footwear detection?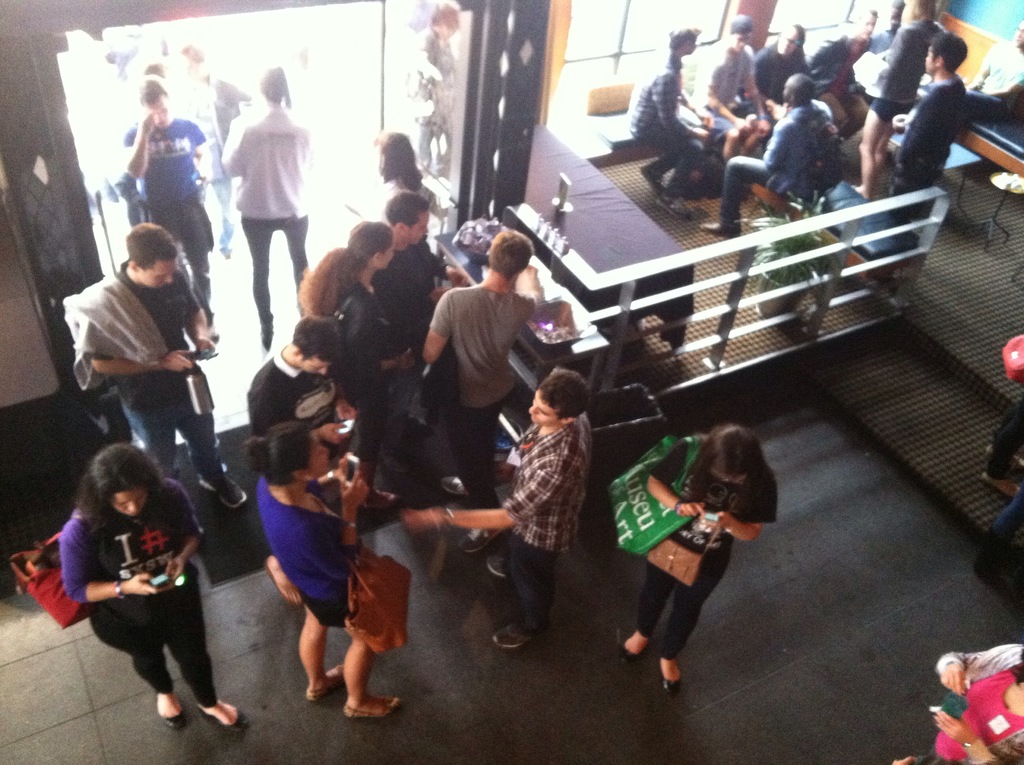
986 472 1019 501
